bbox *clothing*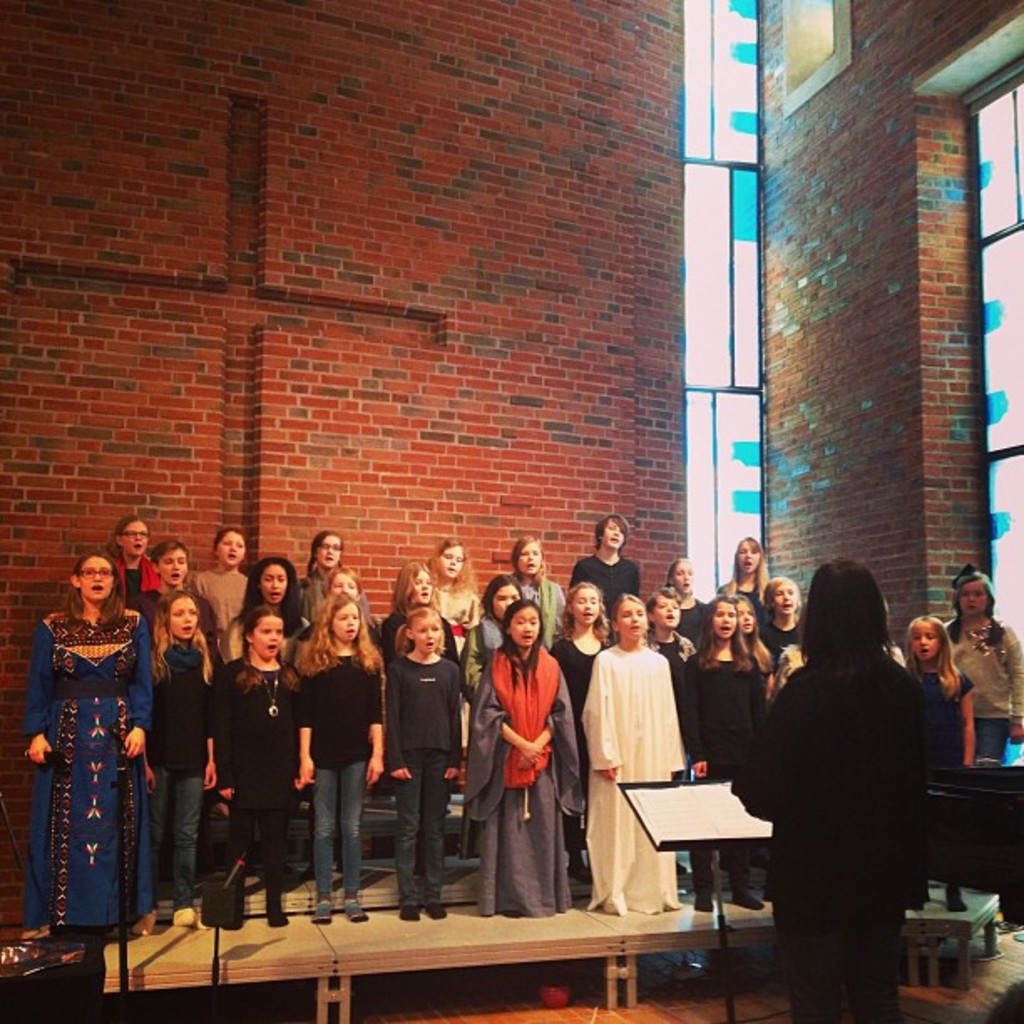
box=[678, 646, 770, 890]
